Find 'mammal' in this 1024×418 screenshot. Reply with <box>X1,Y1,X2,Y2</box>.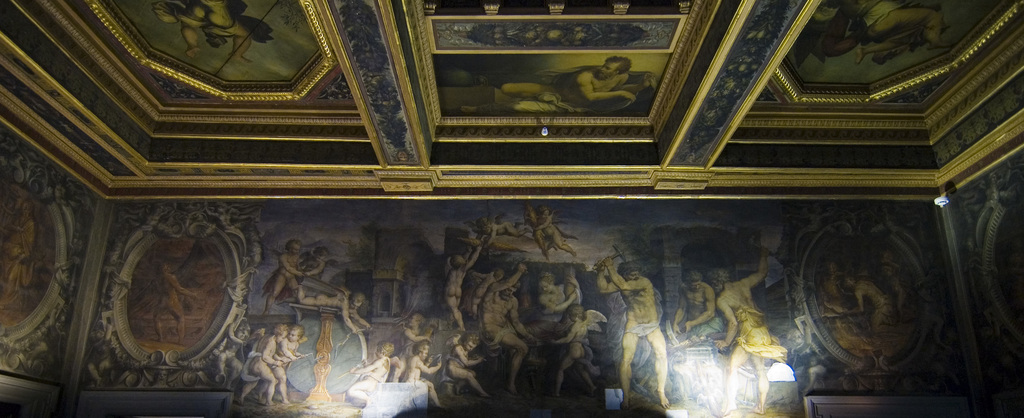
<box>505,55,637,113</box>.
